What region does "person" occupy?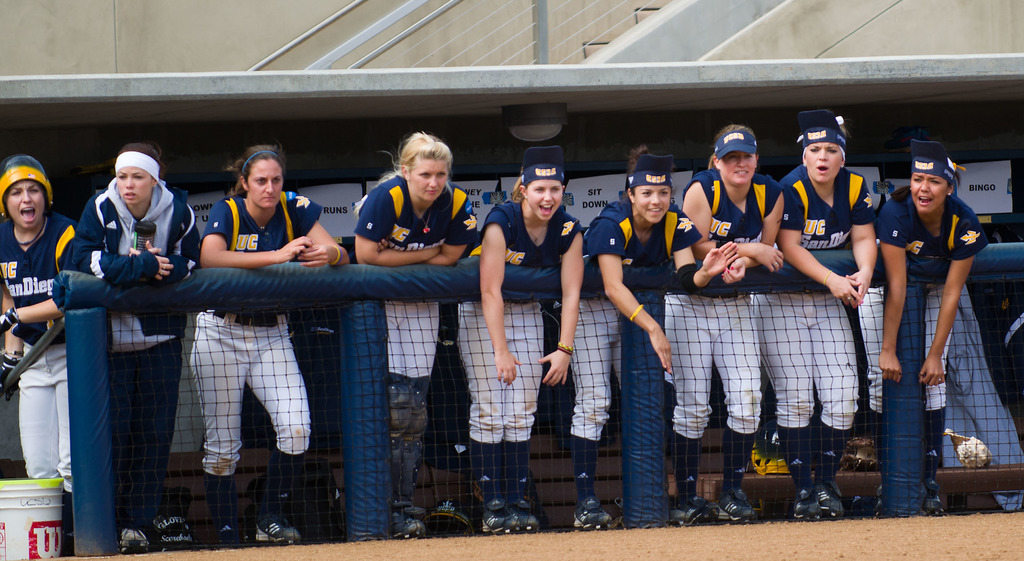
region(349, 129, 480, 537).
